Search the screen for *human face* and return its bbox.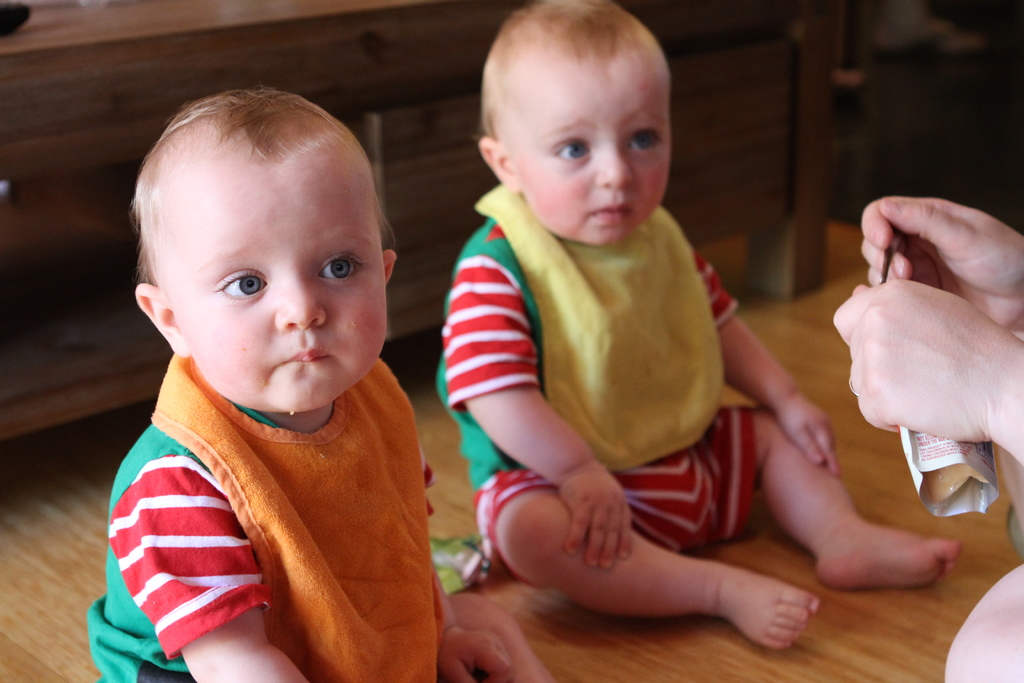
Found: Rect(163, 156, 390, 412).
